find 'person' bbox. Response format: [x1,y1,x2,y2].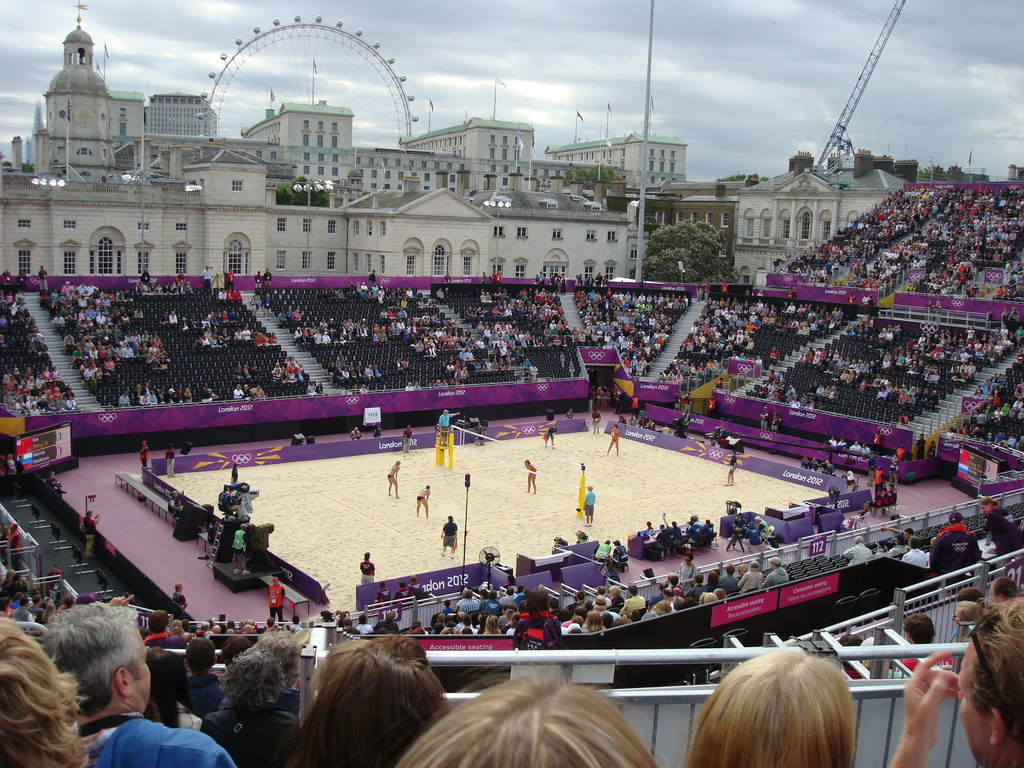
[672,391,683,410].
